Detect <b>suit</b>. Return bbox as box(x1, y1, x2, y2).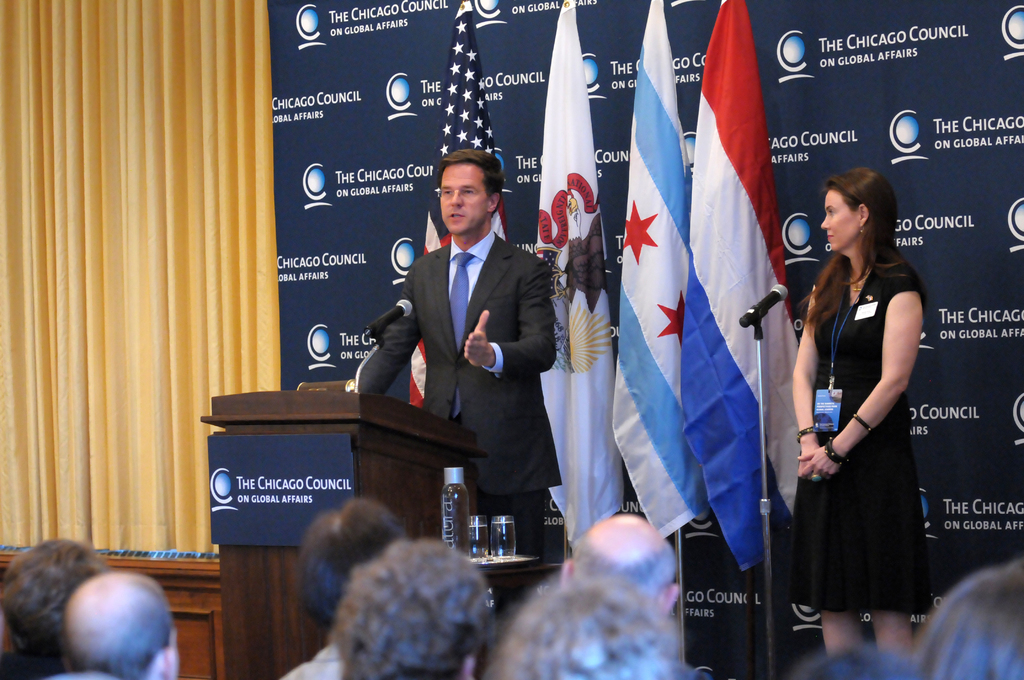
box(366, 178, 576, 542).
